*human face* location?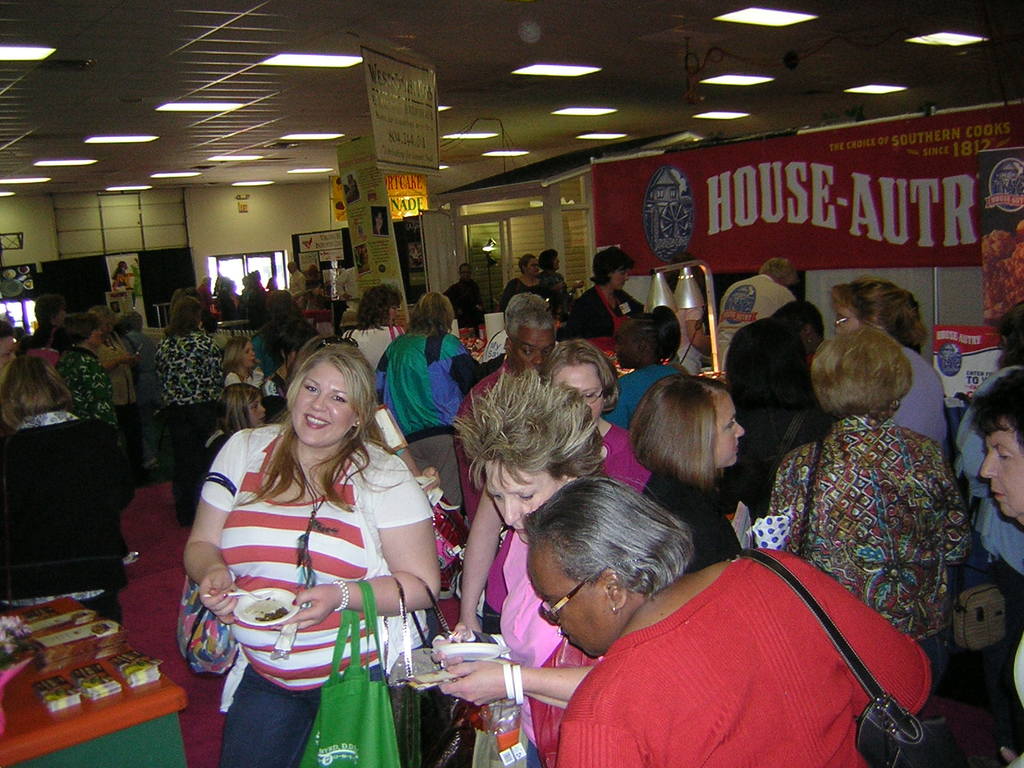
bbox(0, 337, 19, 369)
